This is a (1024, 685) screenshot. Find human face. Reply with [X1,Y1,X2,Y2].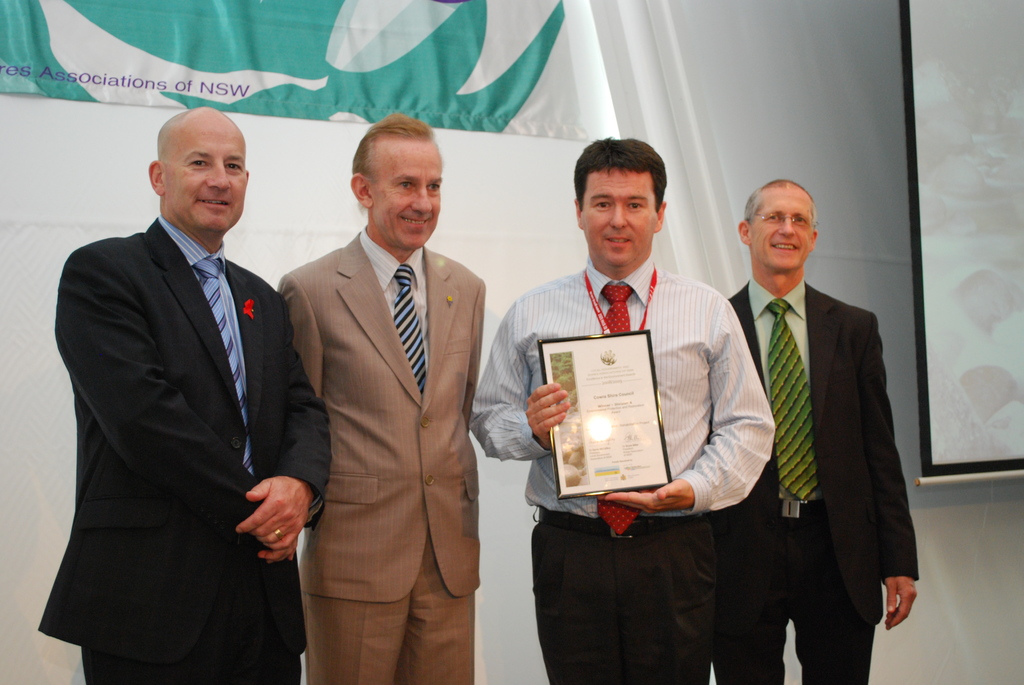
[753,176,810,276].
